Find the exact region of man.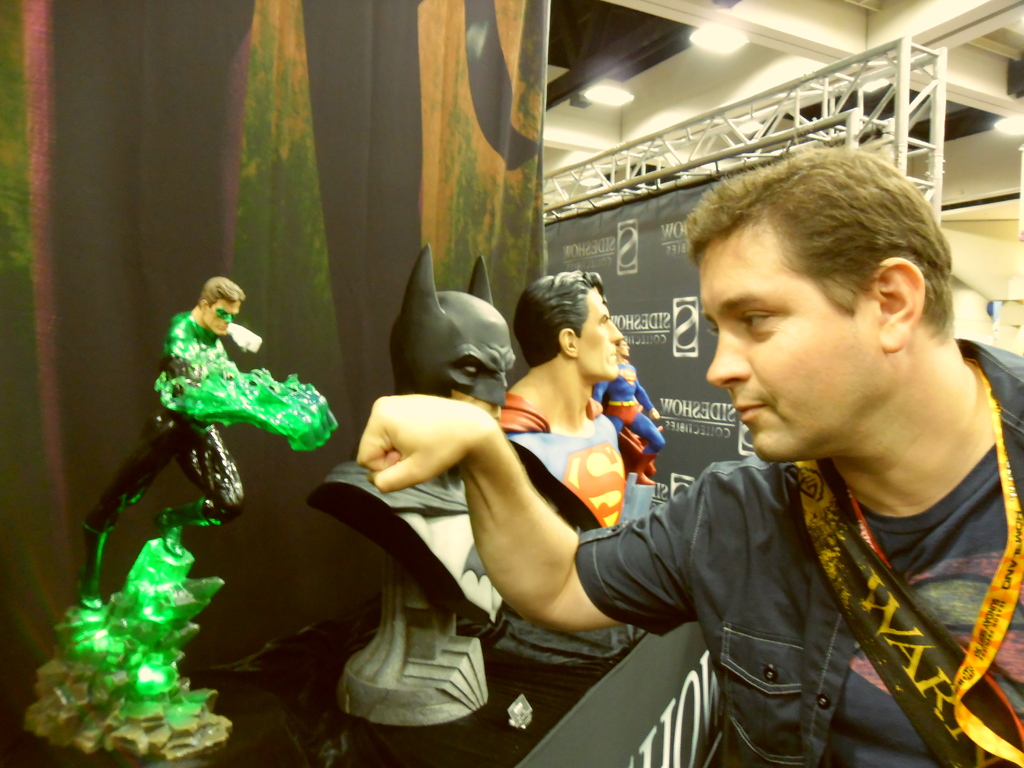
Exact region: <region>504, 269, 625, 536</region>.
